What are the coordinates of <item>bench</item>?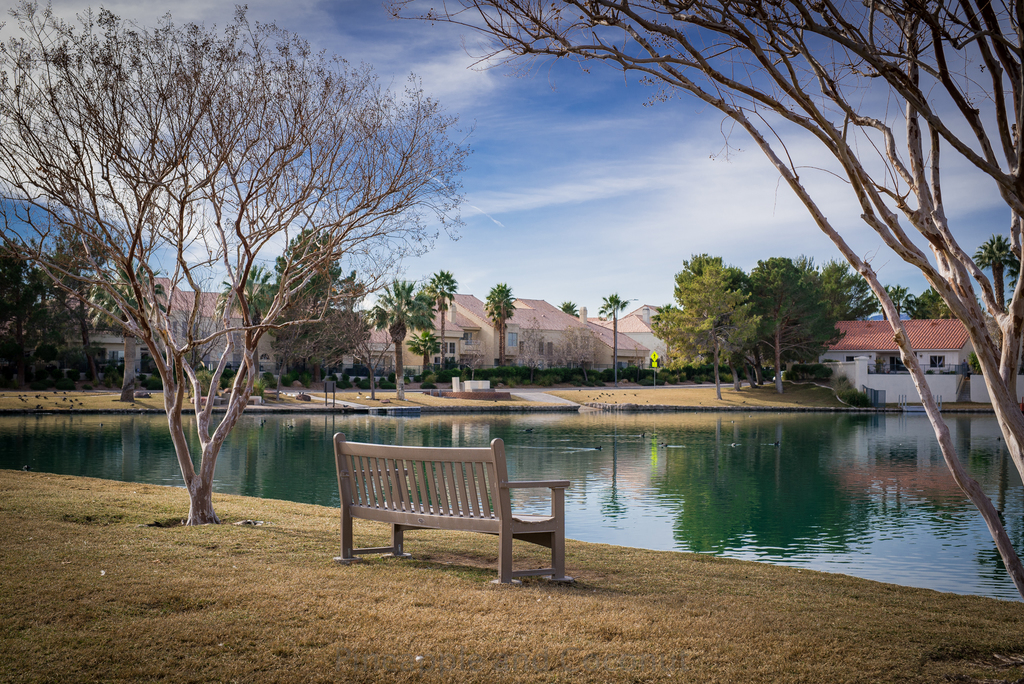
330, 431, 591, 588.
